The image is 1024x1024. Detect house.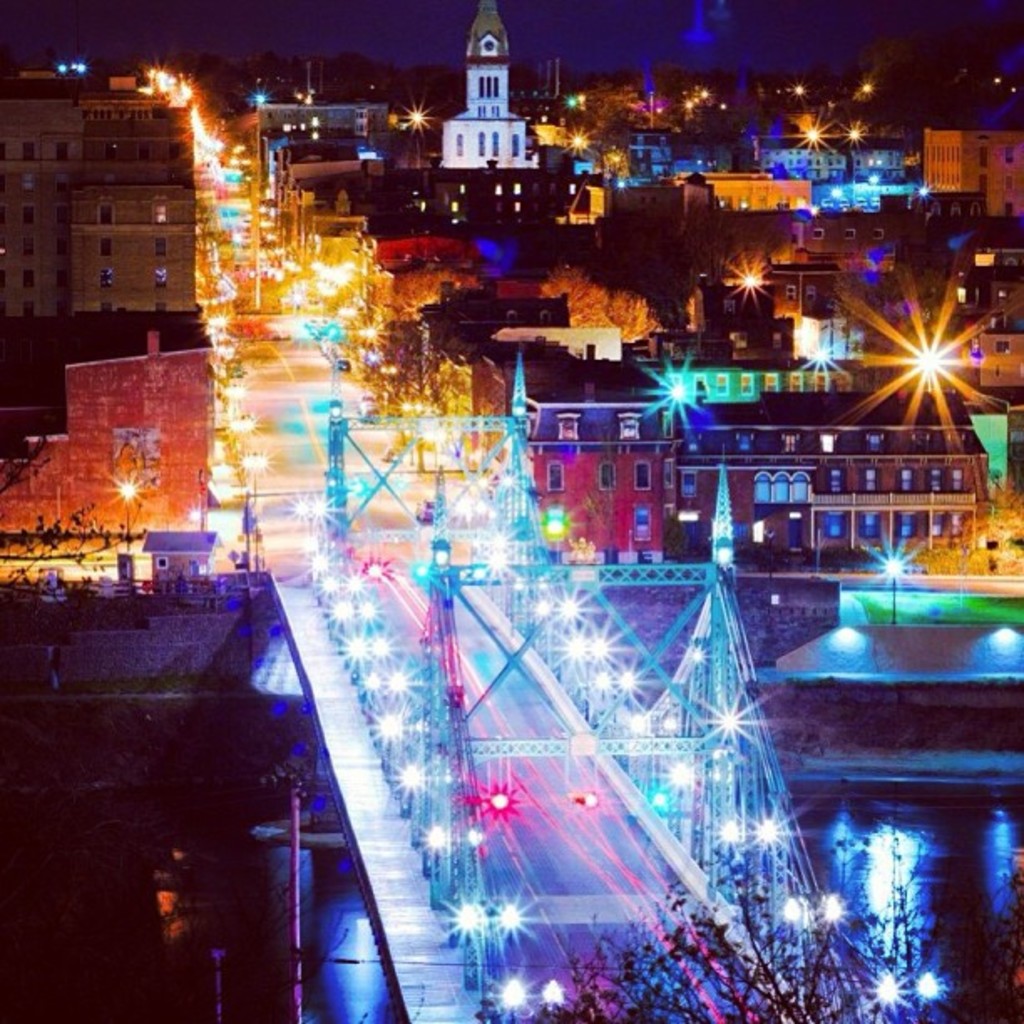
Detection: 0:57:211:390.
